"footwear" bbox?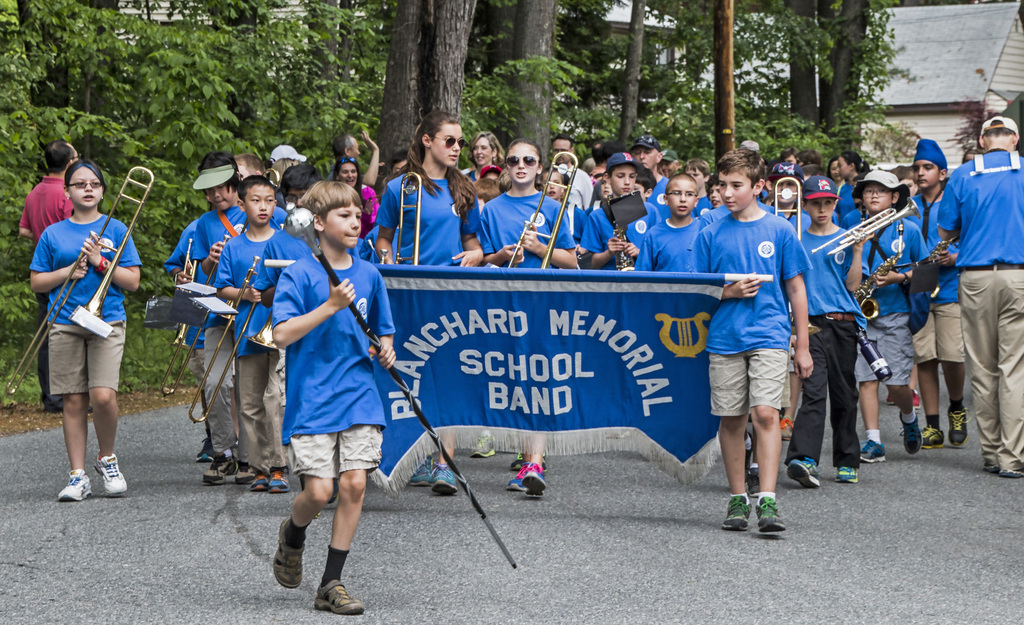
BBox(951, 405, 969, 451)
